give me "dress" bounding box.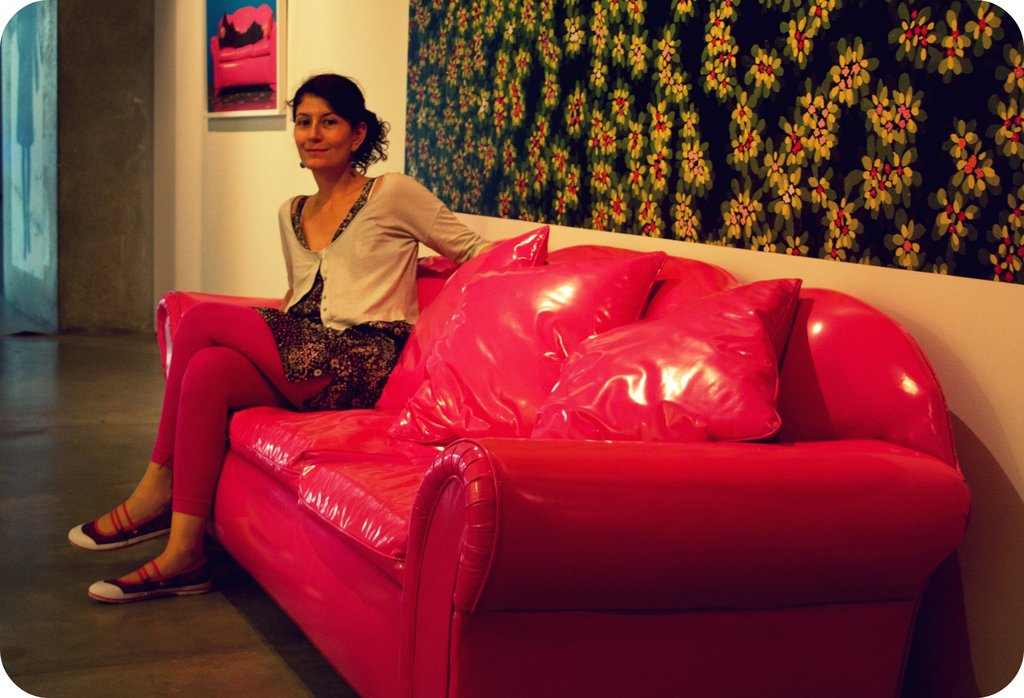
x1=276 y1=168 x2=488 y2=336.
